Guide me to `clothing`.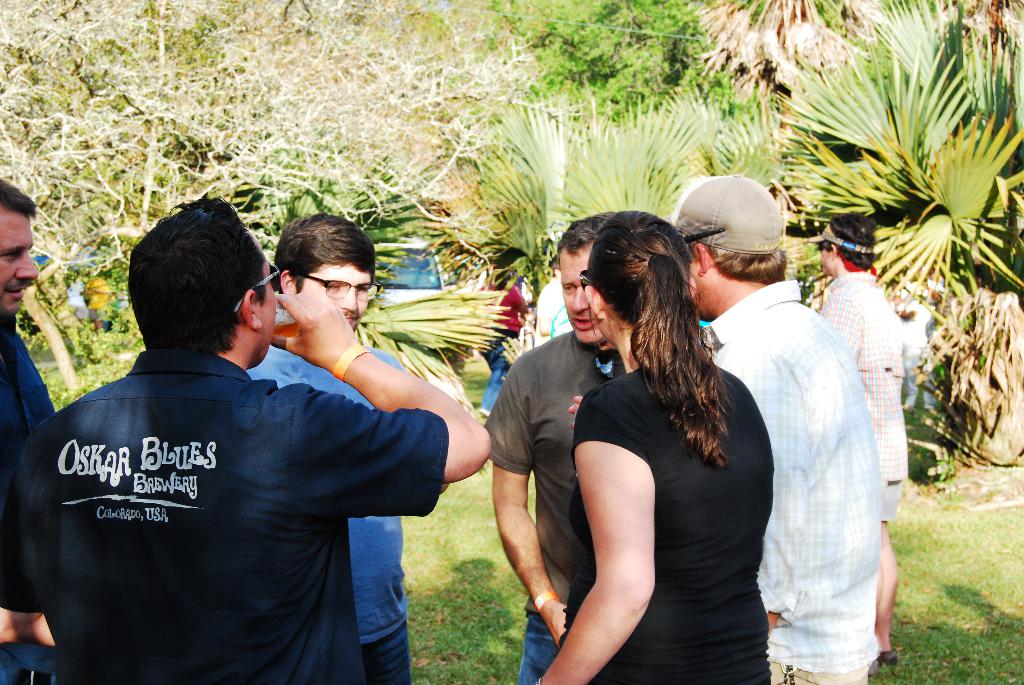
Guidance: locate(701, 280, 877, 684).
